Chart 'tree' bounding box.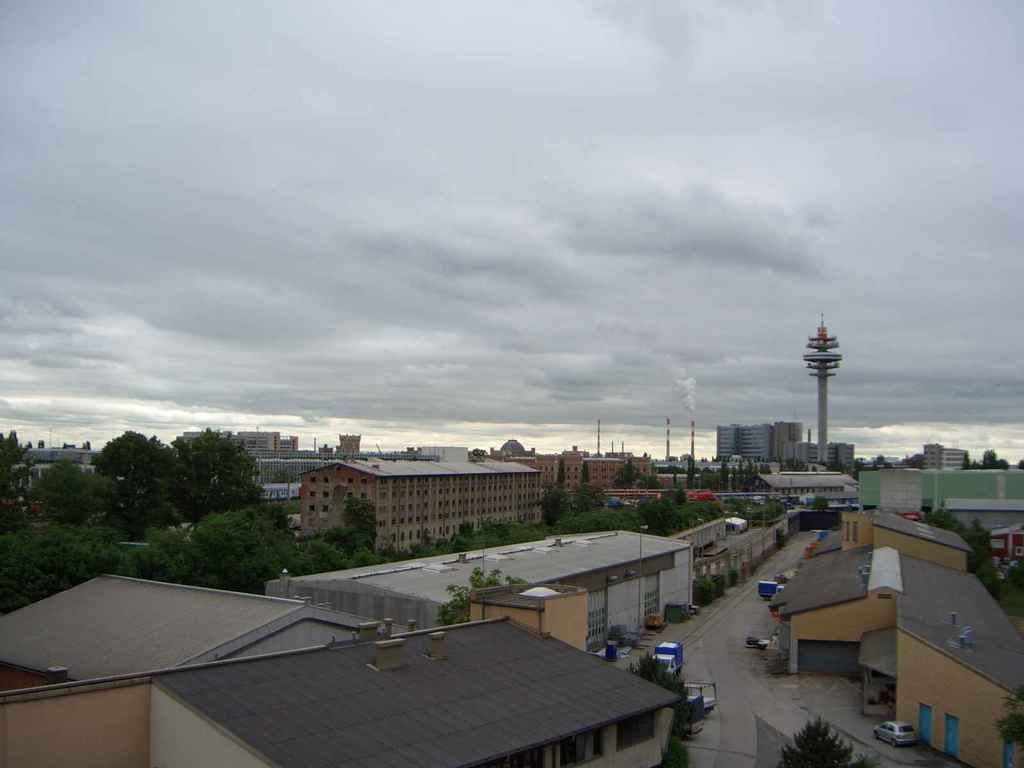
Charted: (534, 480, 579, 536).
